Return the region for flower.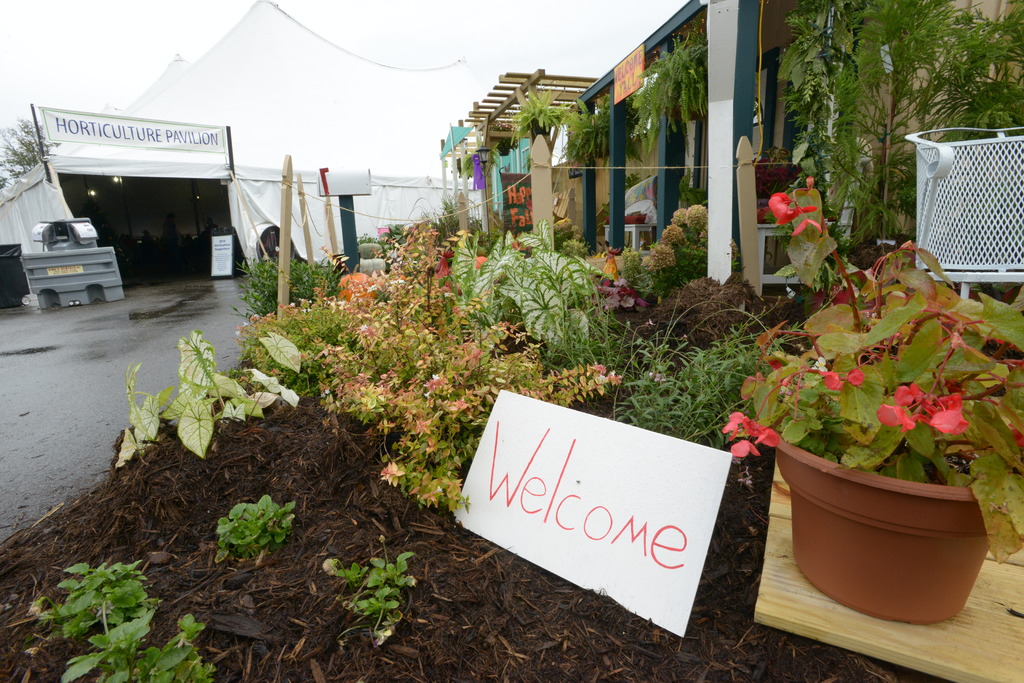
BBox(895, 381, 925, 403).
